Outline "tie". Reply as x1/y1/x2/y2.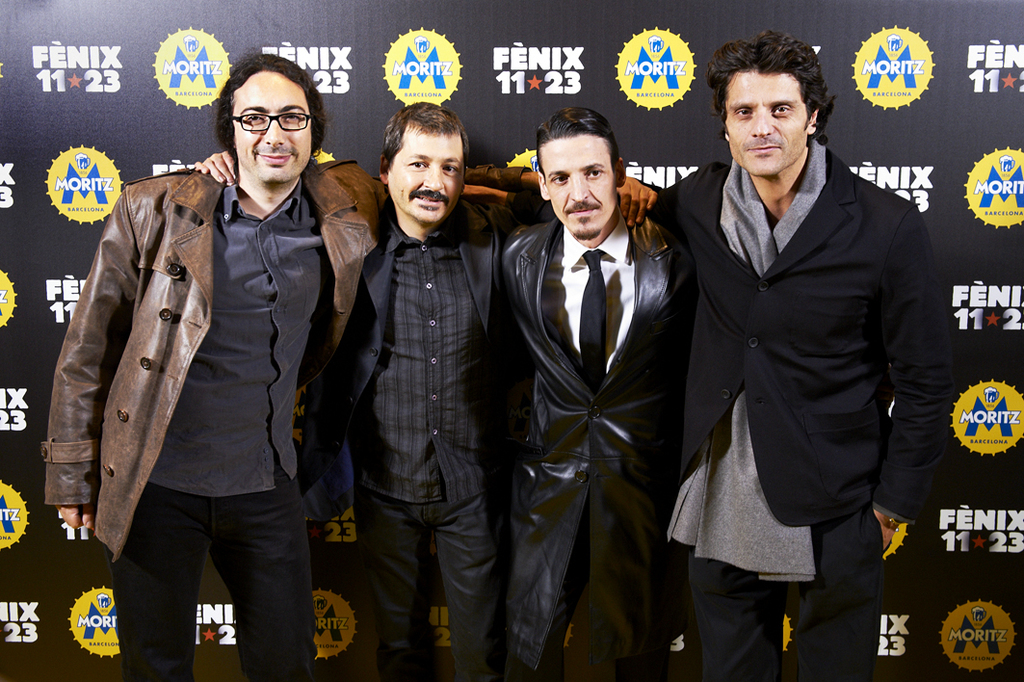
581/250/607/402.
